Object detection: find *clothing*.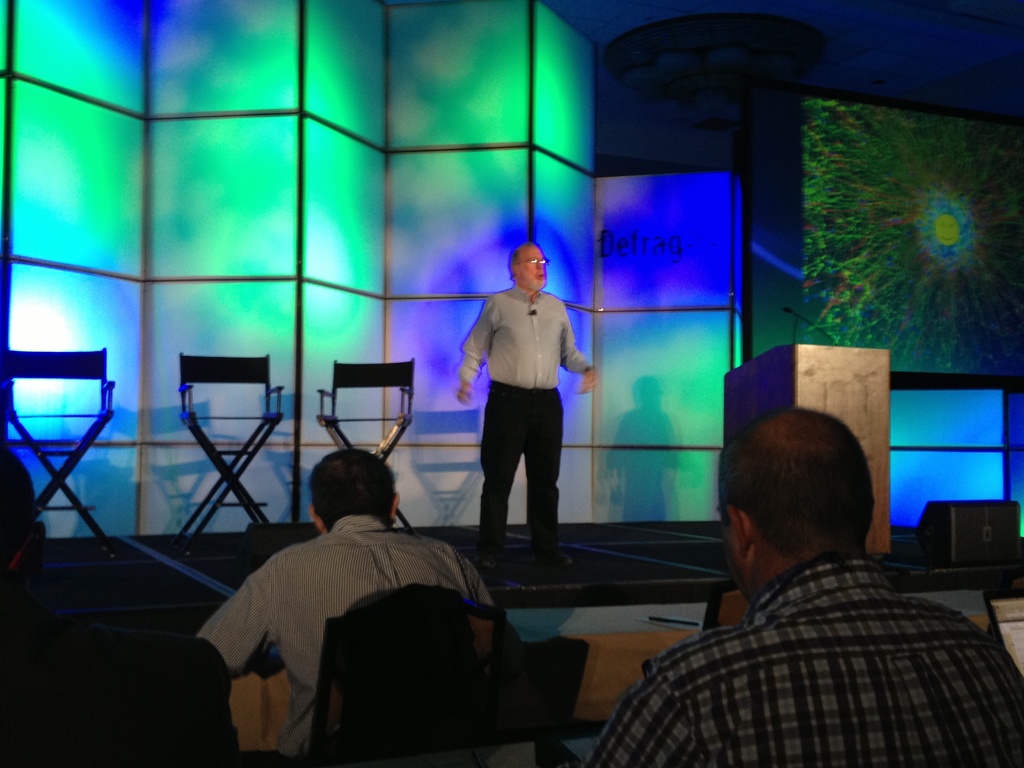
bbox=[0, 559, 195, 767].
